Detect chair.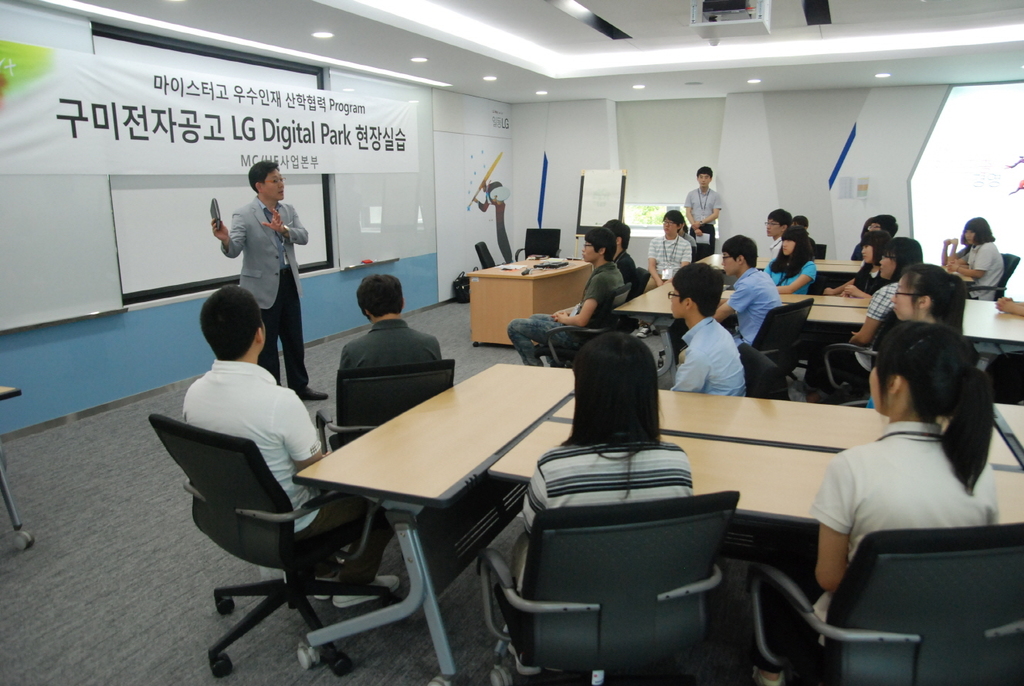
Detected at bbox=(750, 299, 812, 385).
